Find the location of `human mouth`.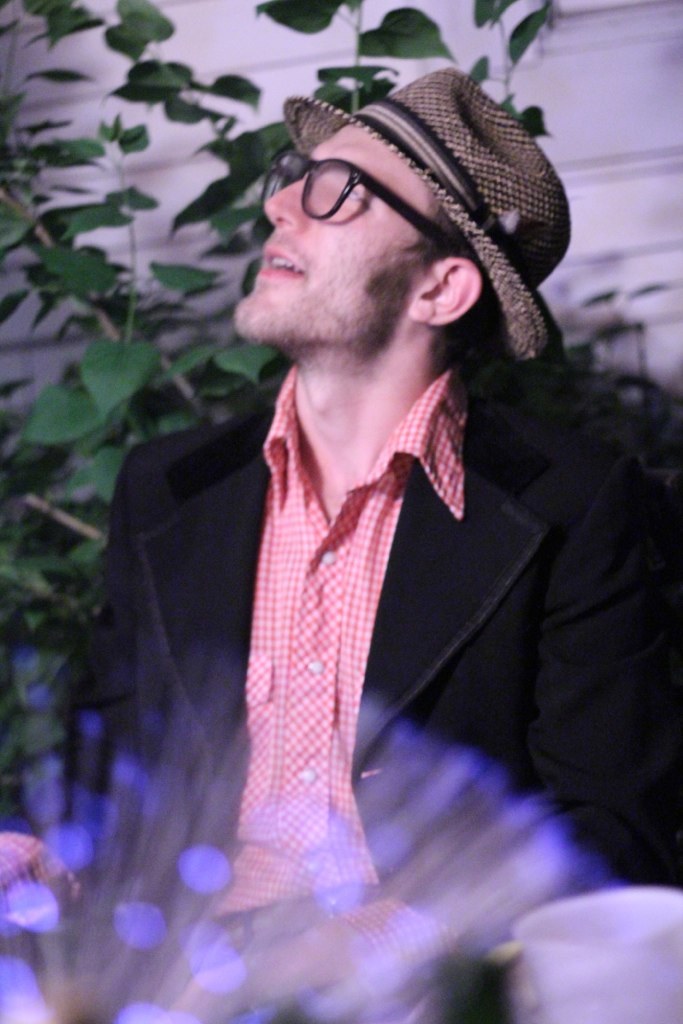
Location: (252,248,305,278).
